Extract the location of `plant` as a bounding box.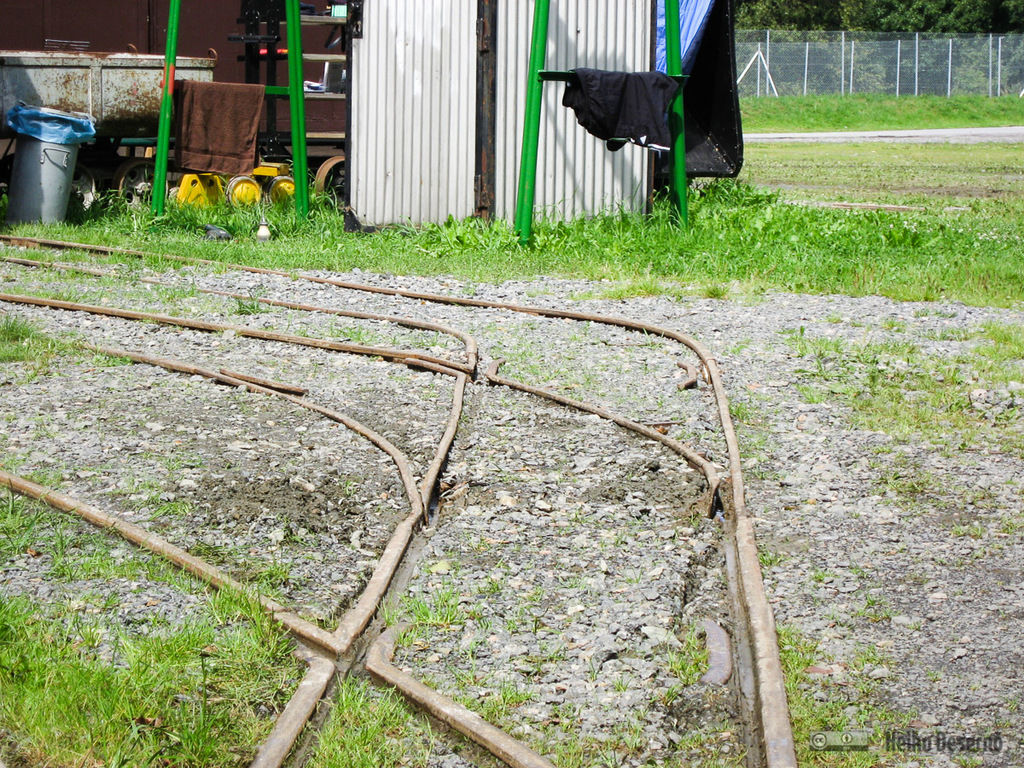
375:595:395:621.
